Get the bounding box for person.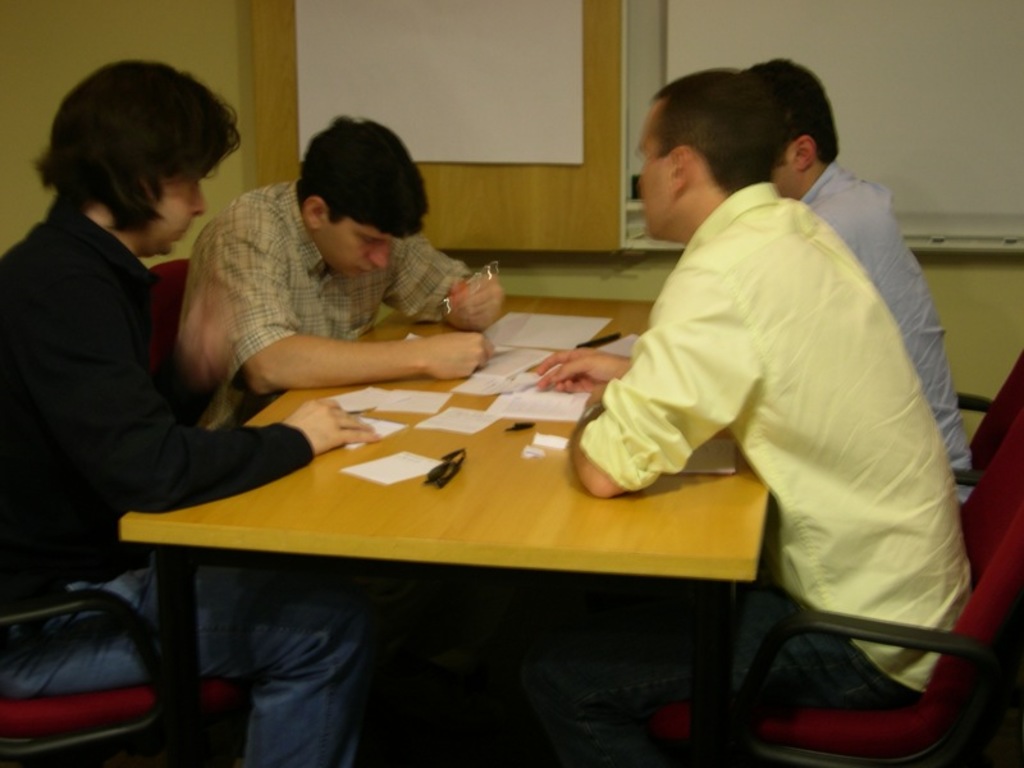
rect(748, 55, 978, 506).
